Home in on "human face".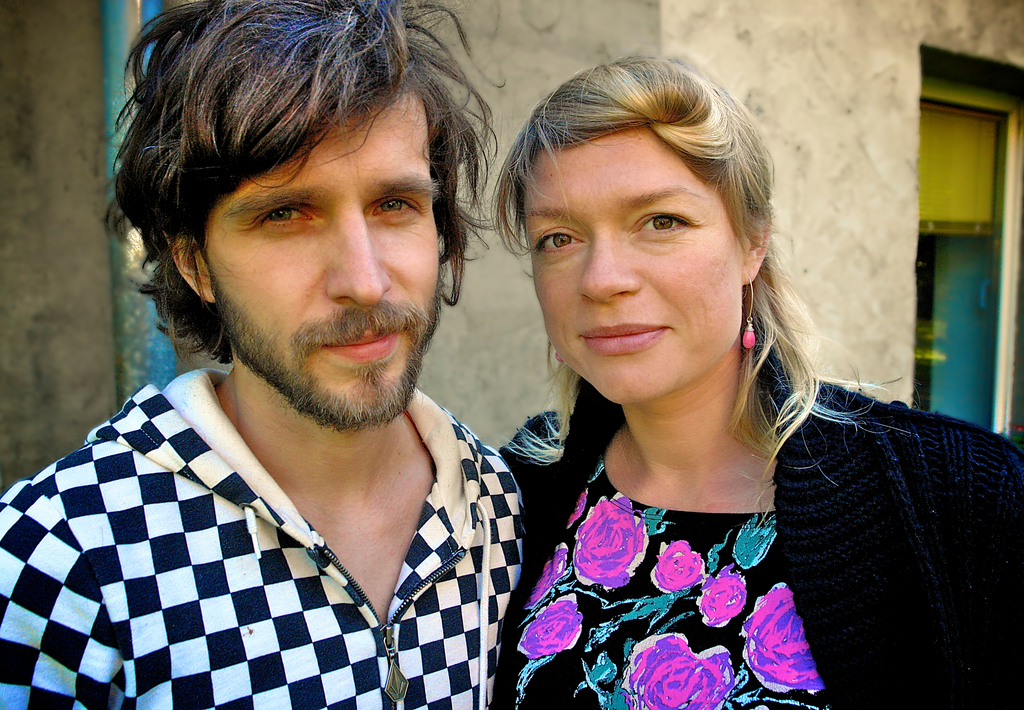
Homed in at (199,87,443,432).
